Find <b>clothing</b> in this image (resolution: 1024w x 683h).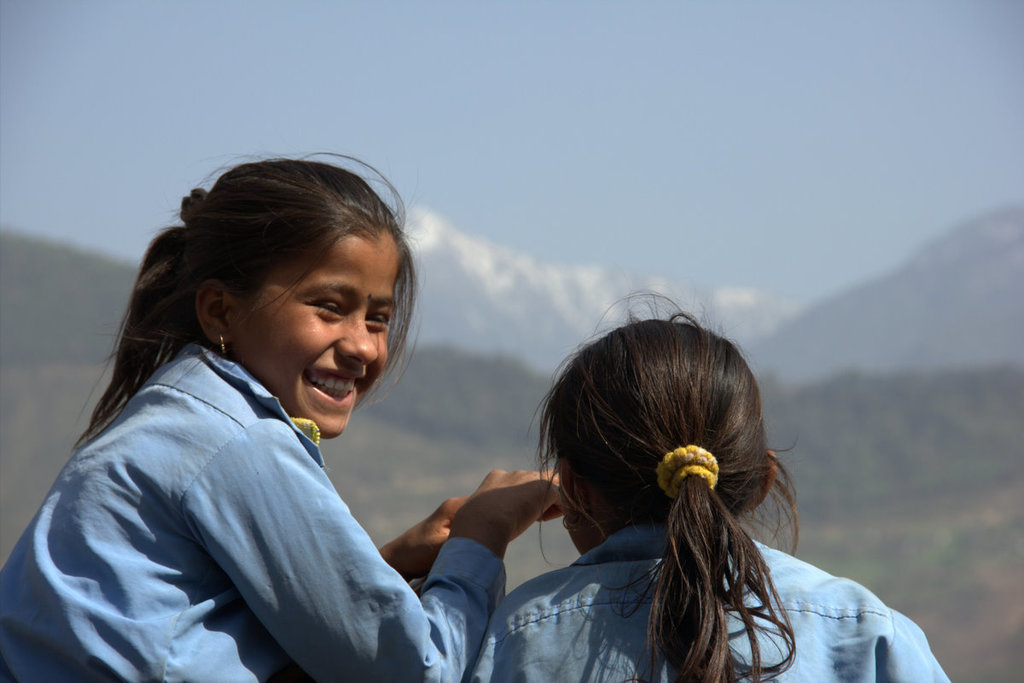
(53, 292, 447, 681).
